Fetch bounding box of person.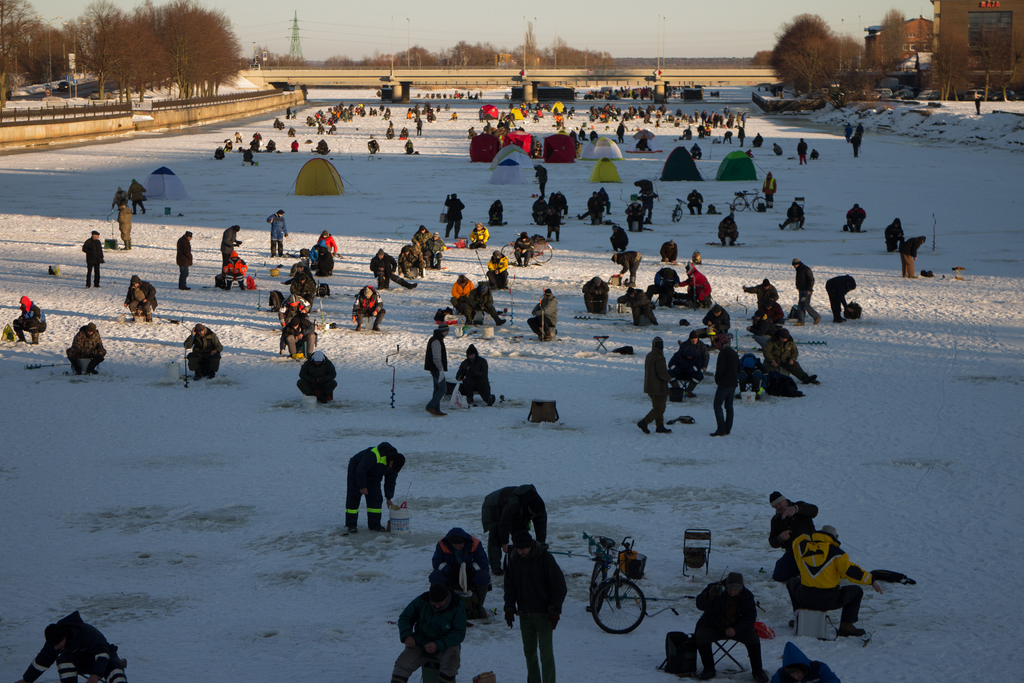
Bbox: [x1=400, y1=125, x2=409, y2=137].
